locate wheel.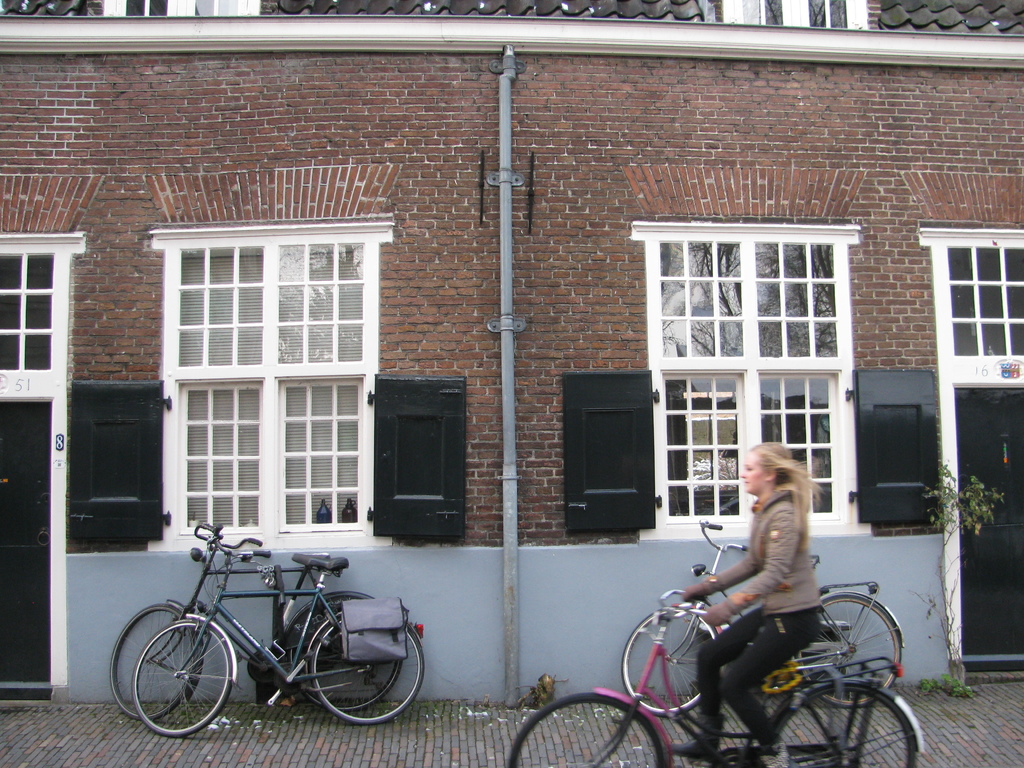
Bounding box: BBox(759, 685, 920, 767).
